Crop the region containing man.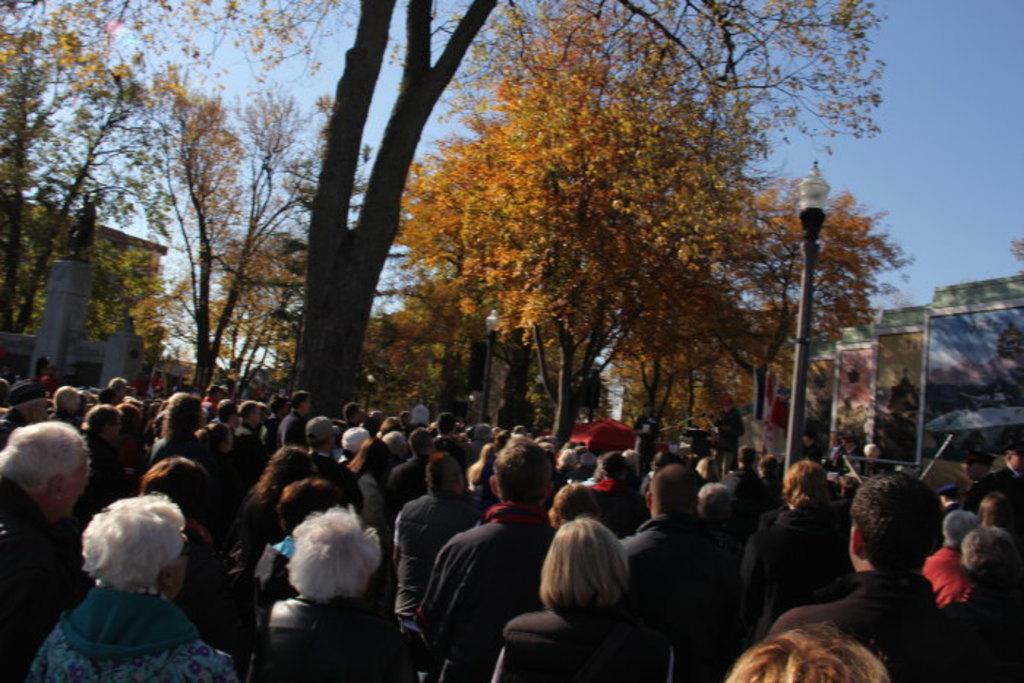
Crop region: bbox(279, 388, 315, 452).
